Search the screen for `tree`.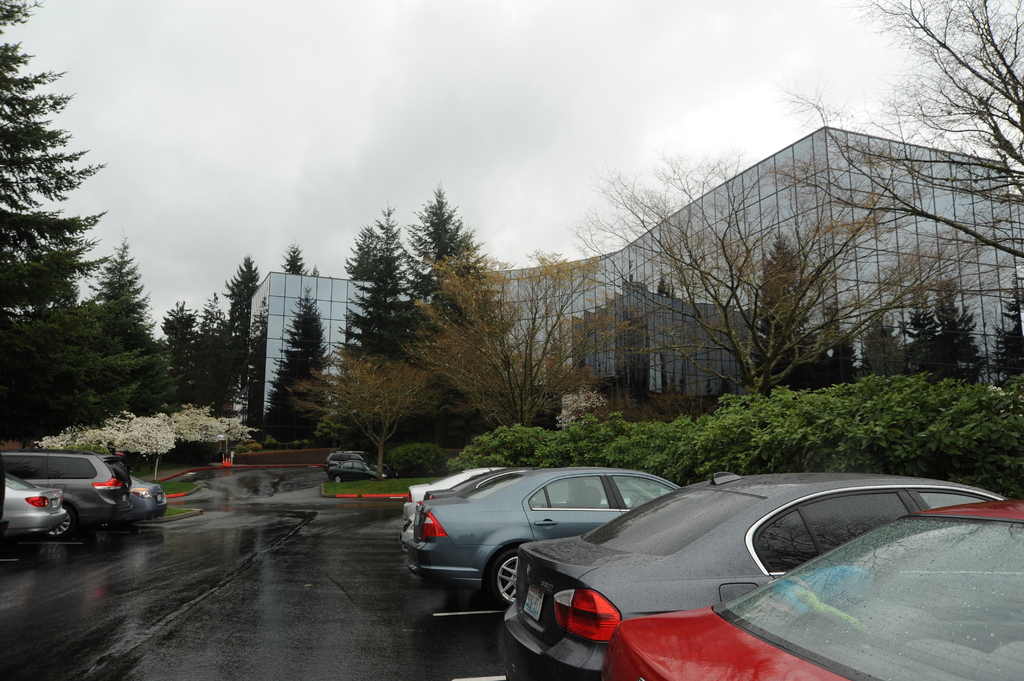
Found at BBox(885, 0, 1023, 290).
